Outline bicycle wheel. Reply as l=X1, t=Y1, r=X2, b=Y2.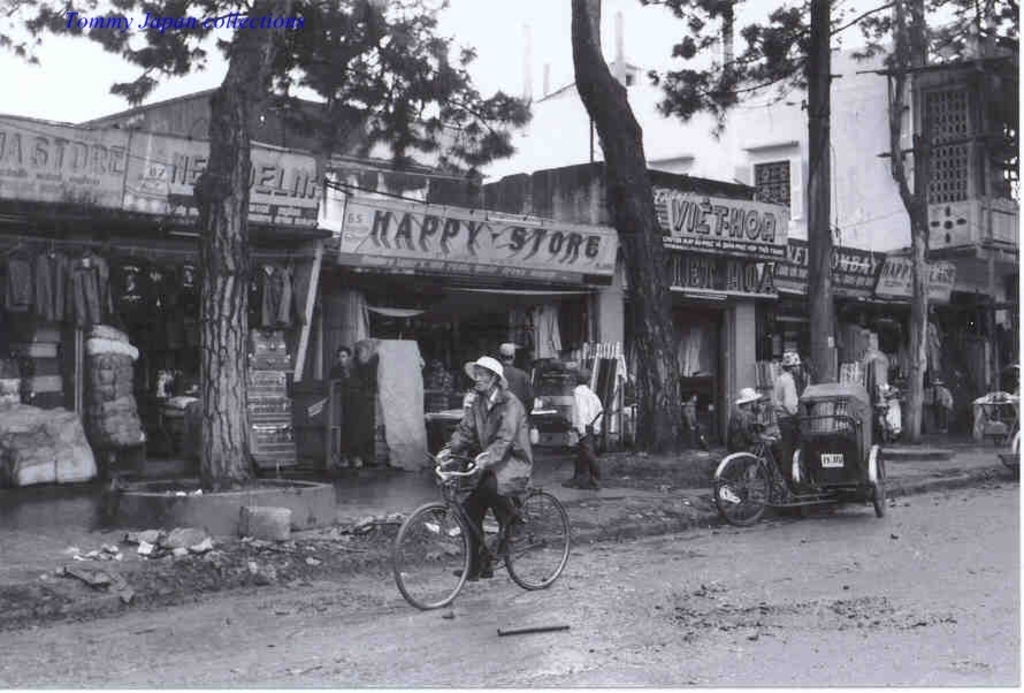
l=793, t=451, r=810, b=517.
